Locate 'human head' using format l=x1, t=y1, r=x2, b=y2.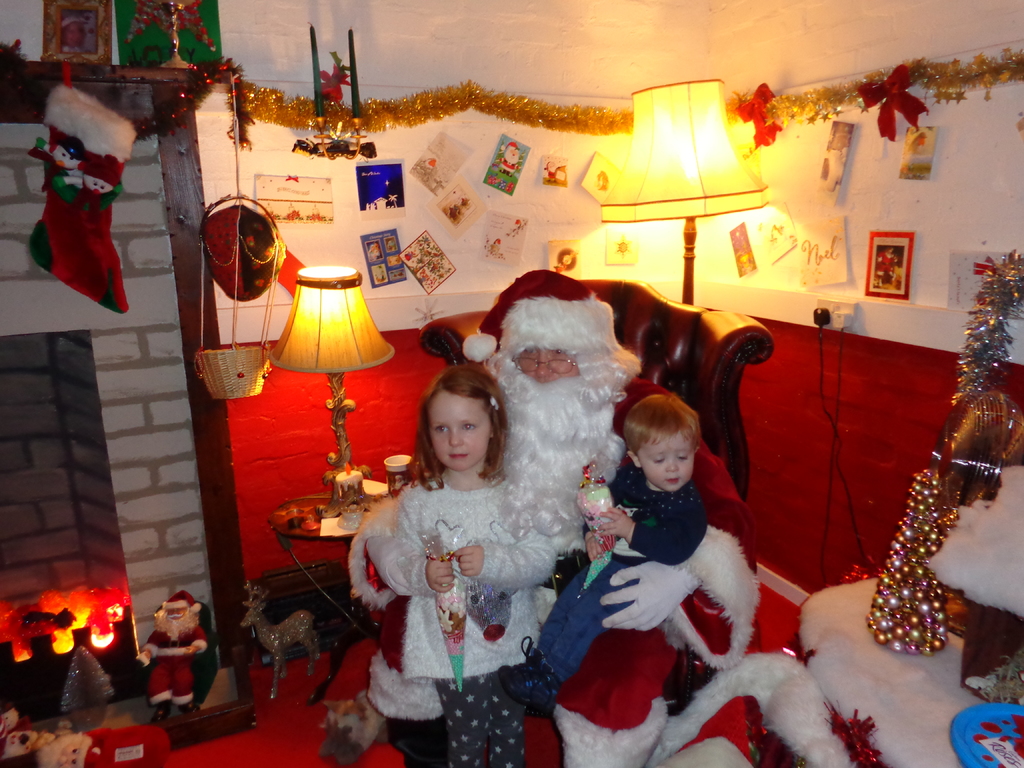
l=81, t=162, r=120, b=193.
